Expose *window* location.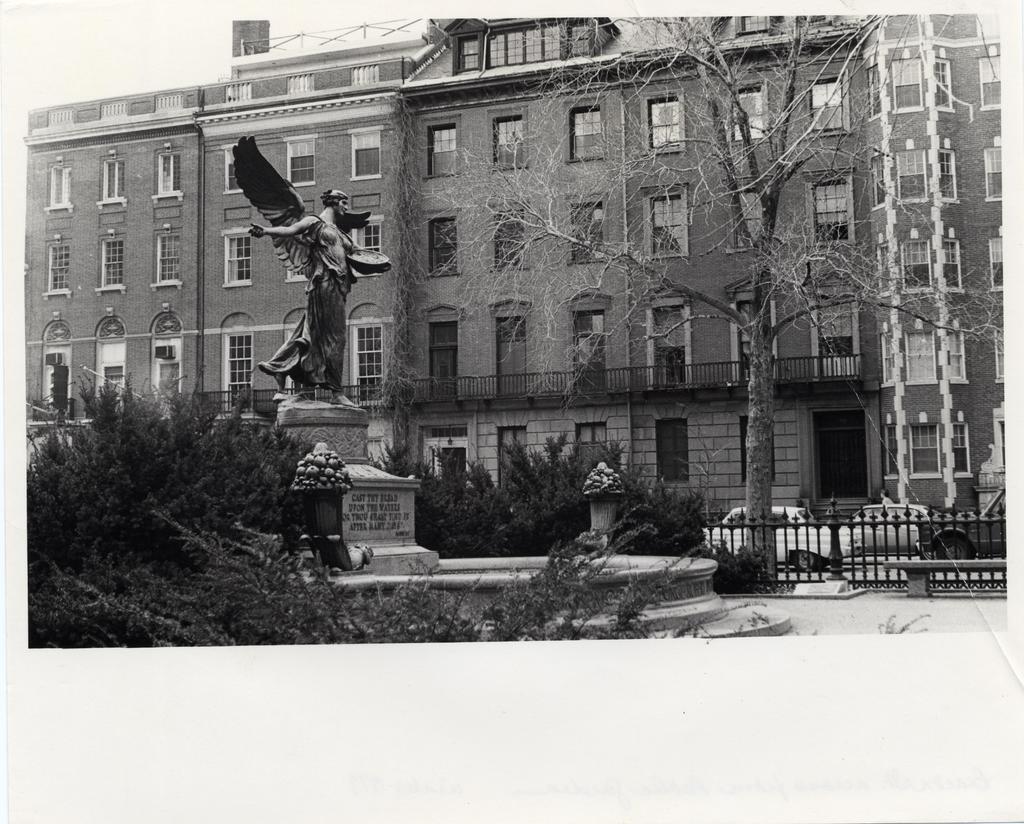
Exposed at <box>433,321,458,399</box>.
